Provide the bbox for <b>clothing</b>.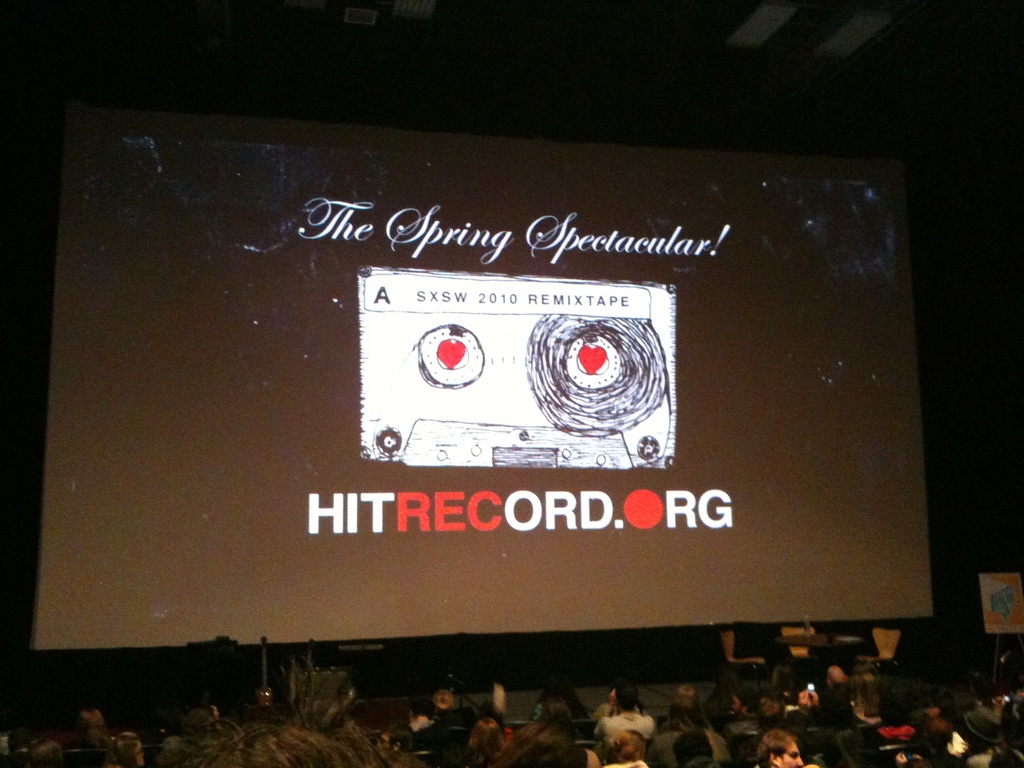
x1=648, y1=726, x2=738, y2=765.
